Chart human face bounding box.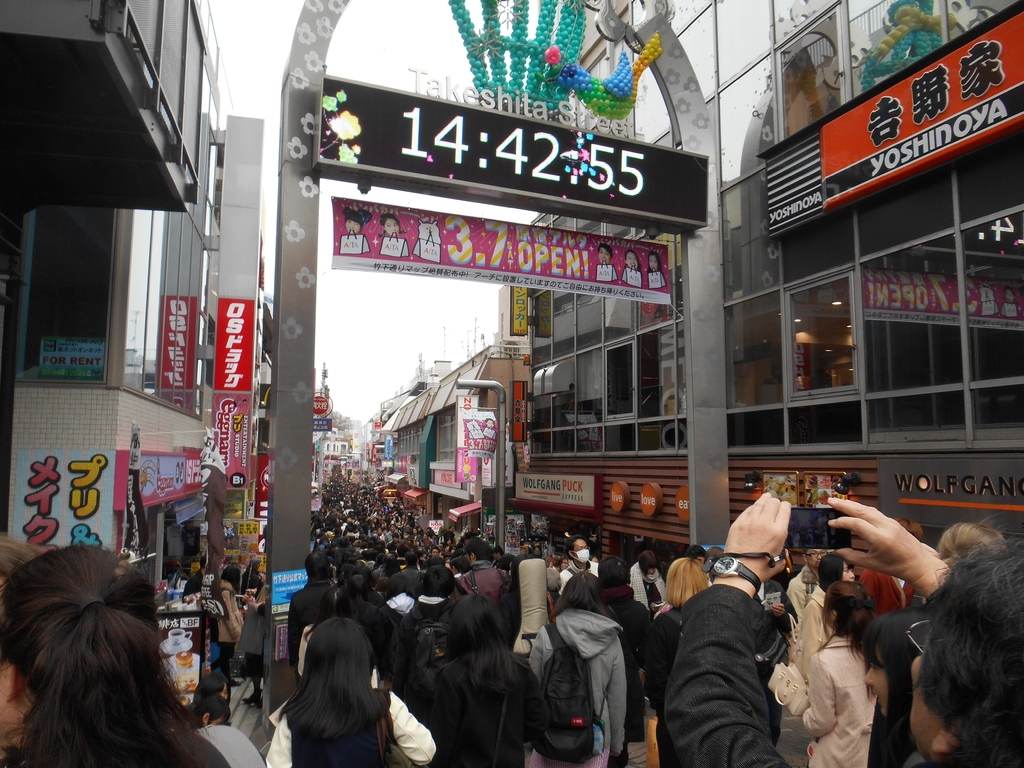
Charted: [x1=841, y1=564, x2=857, y2=581].
